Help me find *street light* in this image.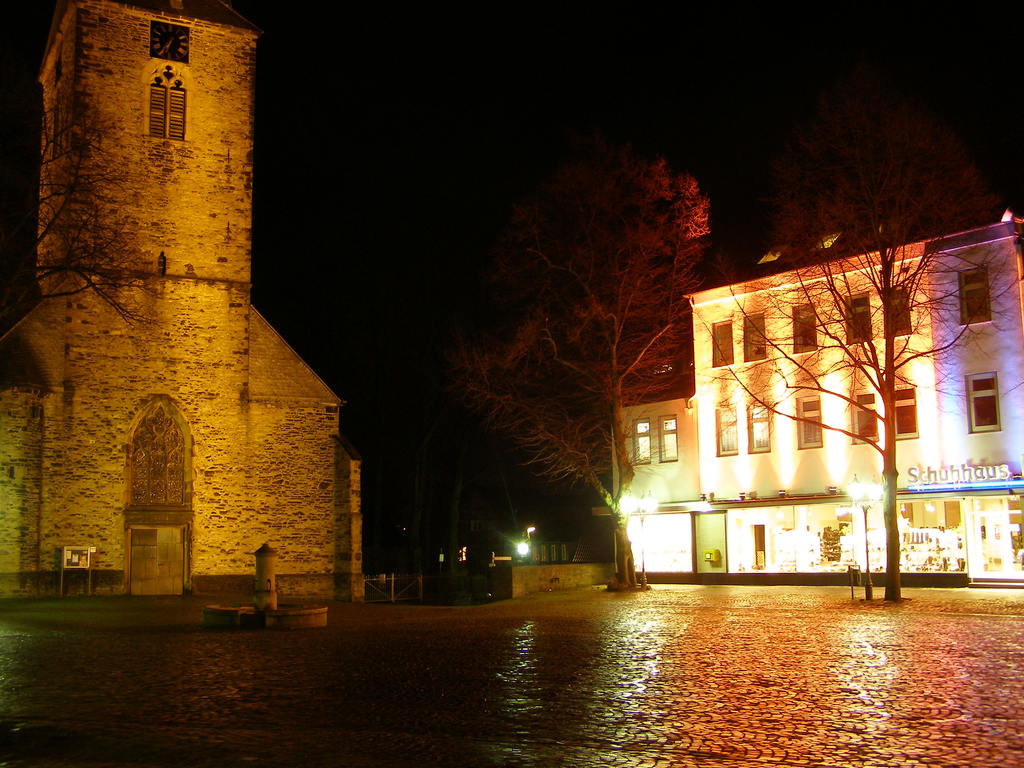
Found it: box=[844, 478, 888, 604].
